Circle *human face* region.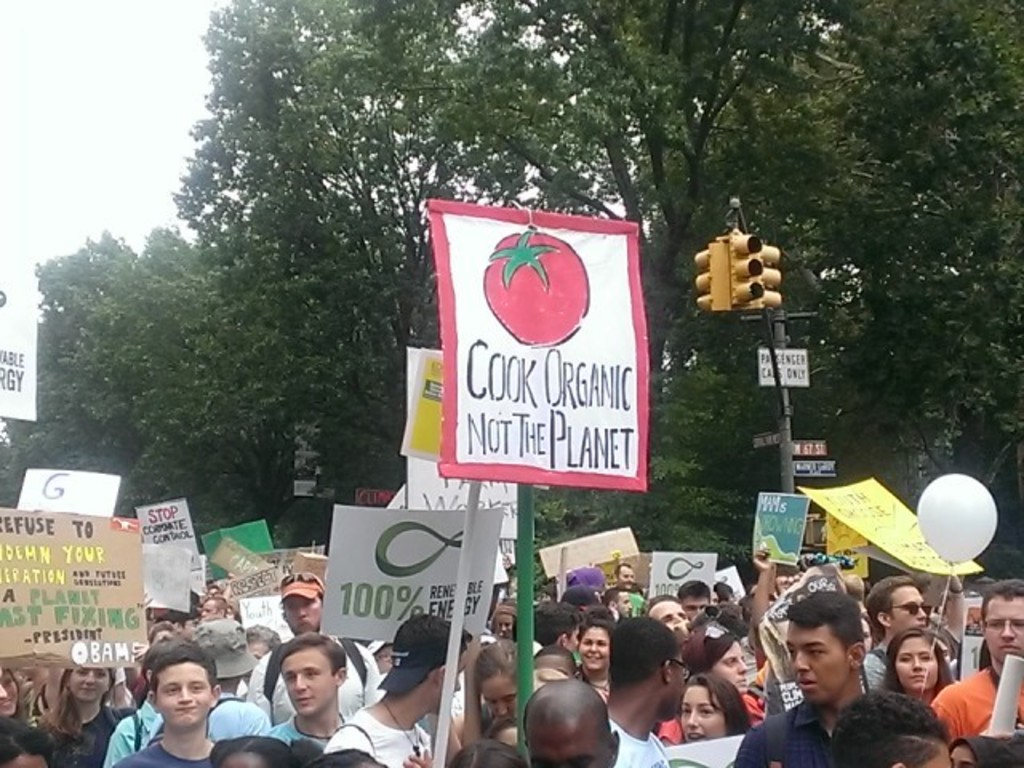
Region: BBox(786, 619, 854, 704).
